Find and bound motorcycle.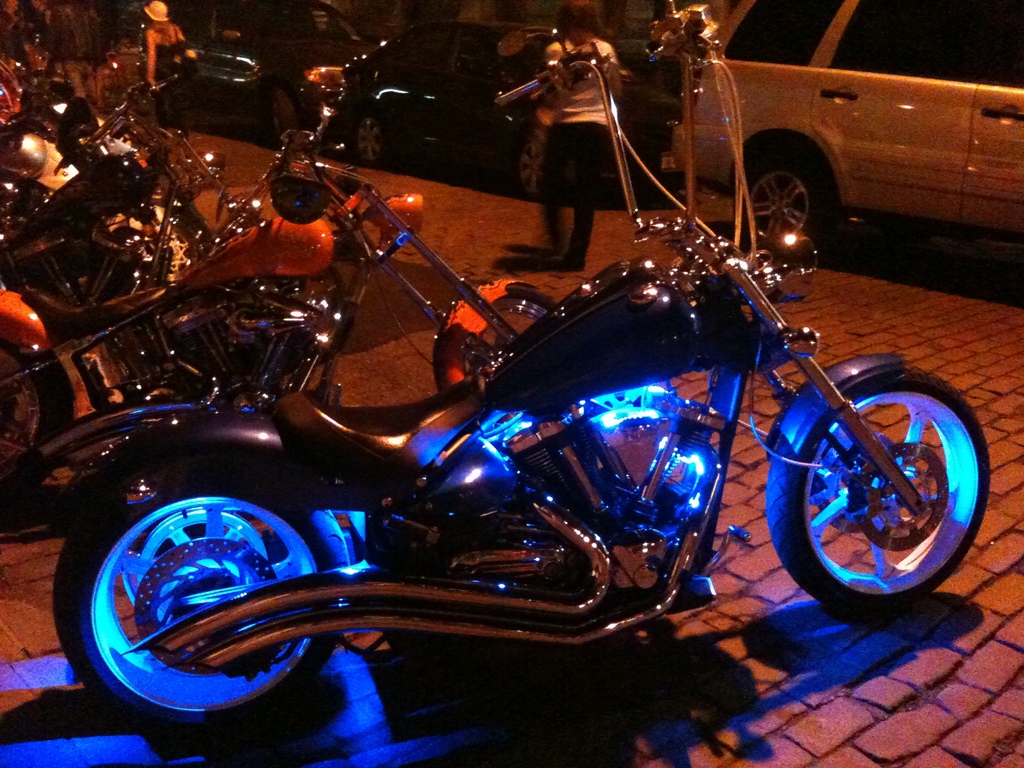
Bound: select_region(0, 101, 556, 538).
